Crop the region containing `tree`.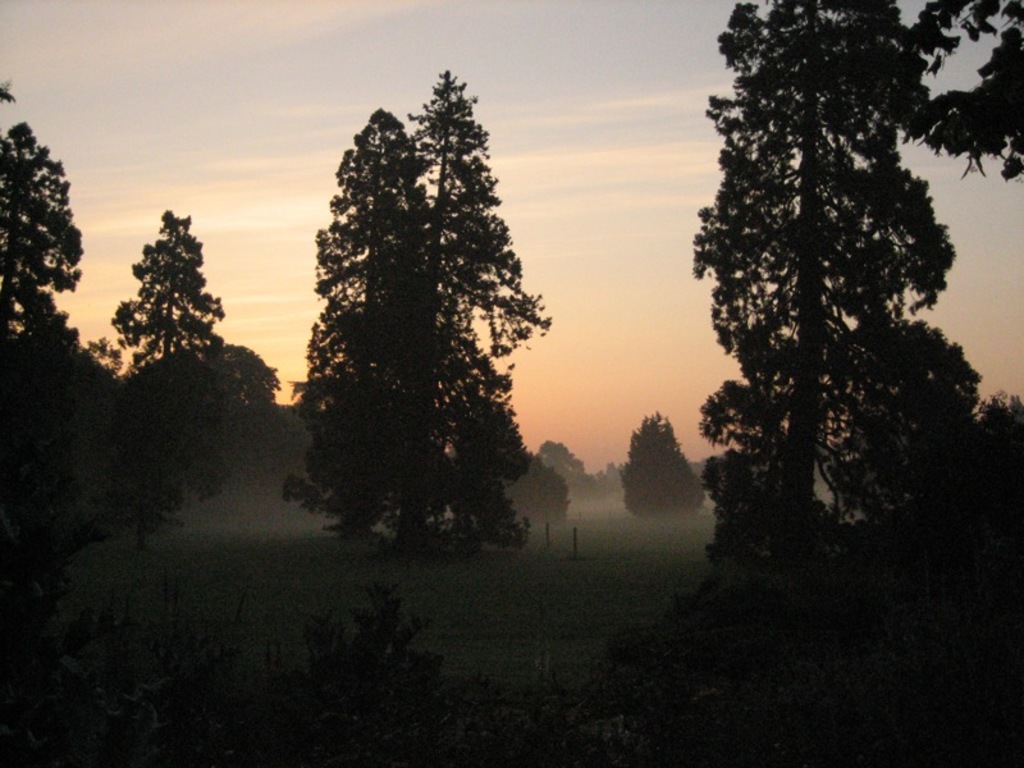
Crop region: box(625, 407, 709, 518).
